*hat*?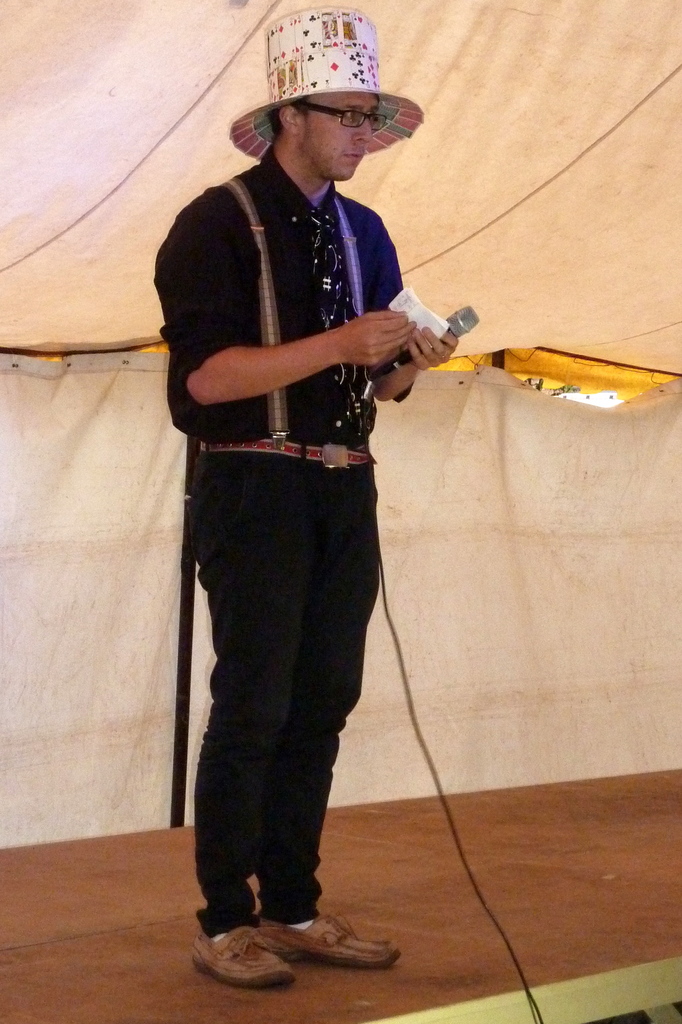
select_region(231, 3, 427, 161)
